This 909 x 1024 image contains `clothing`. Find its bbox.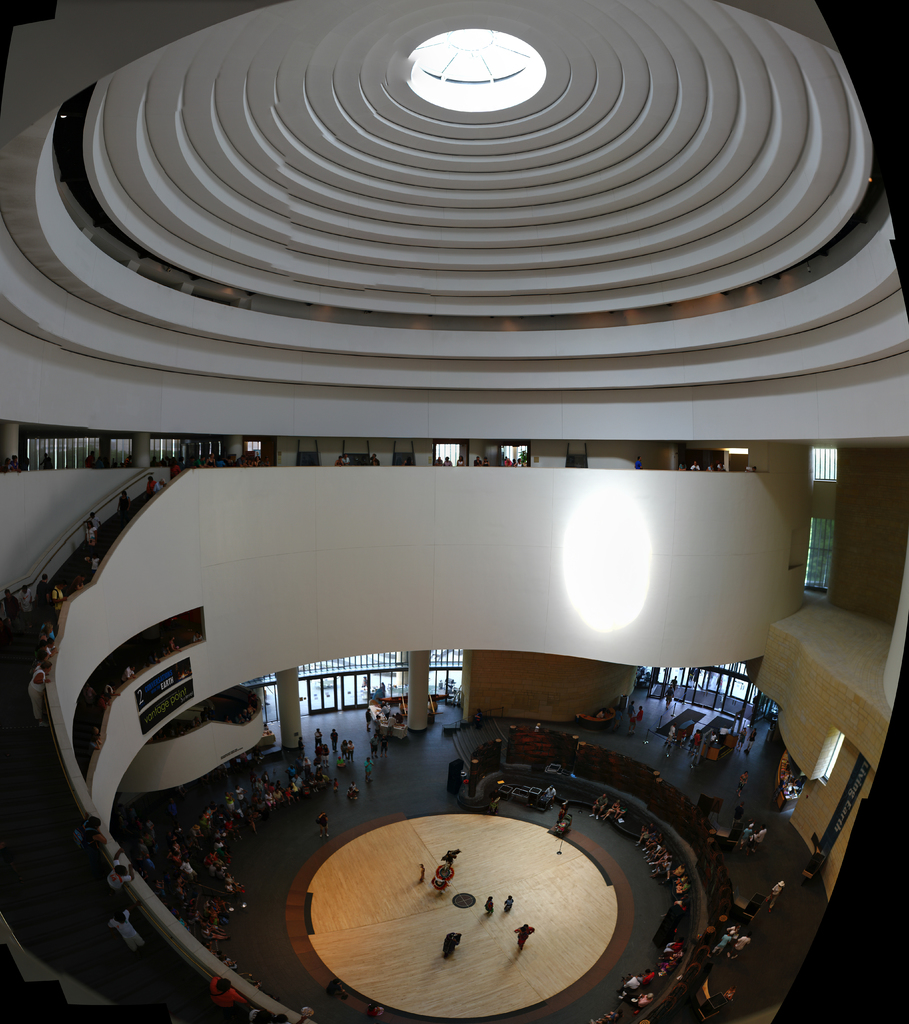
(left=474, top=712, right=483, bottom=728).
